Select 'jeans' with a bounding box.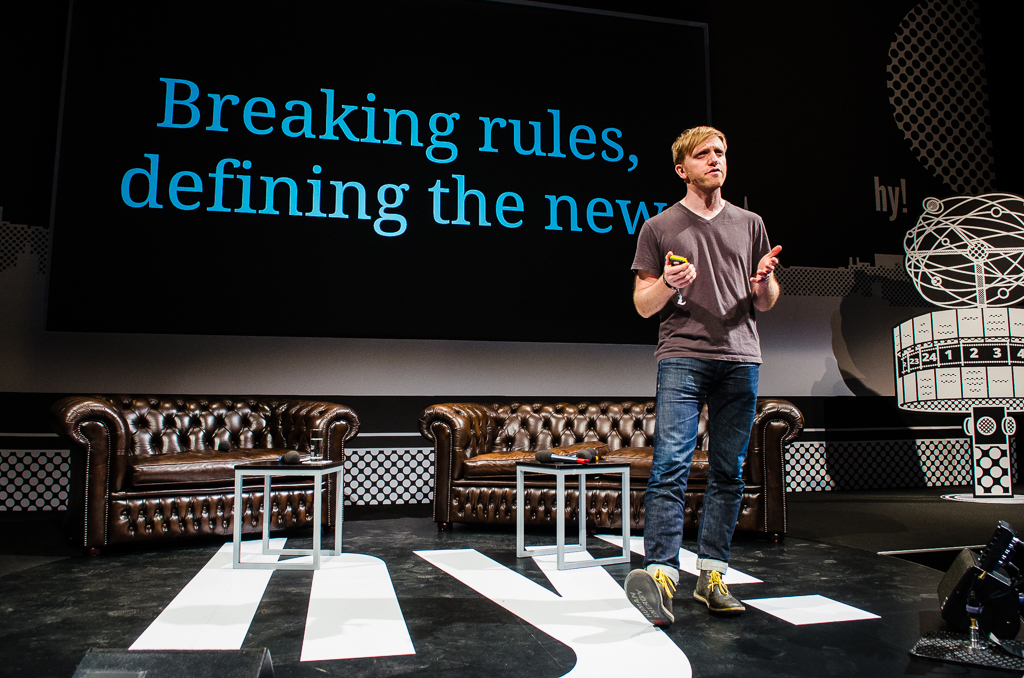
bbox=[642, 358, 762, 585].
